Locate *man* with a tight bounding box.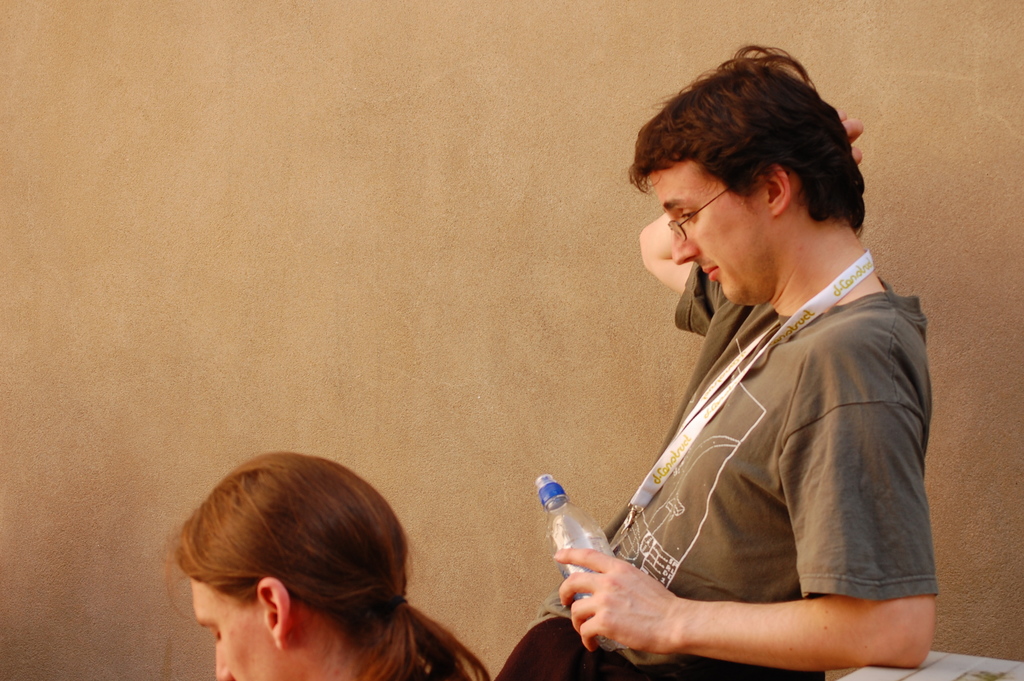
rect(559, 63, 961, 675).
